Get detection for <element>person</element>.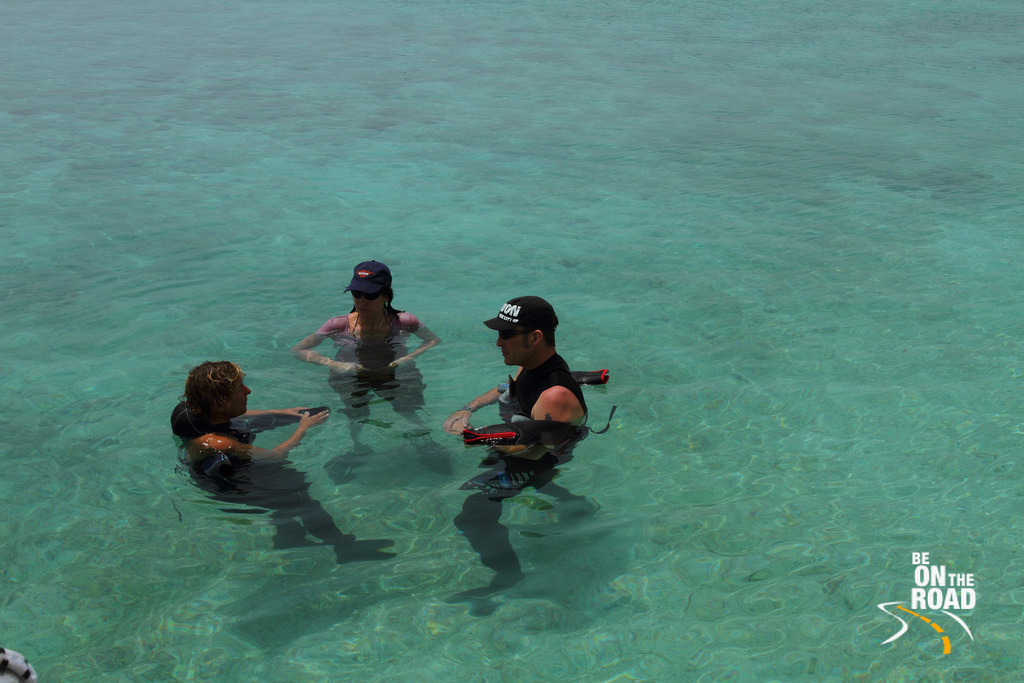
Detection: box=[164, 353, 405, 580].
